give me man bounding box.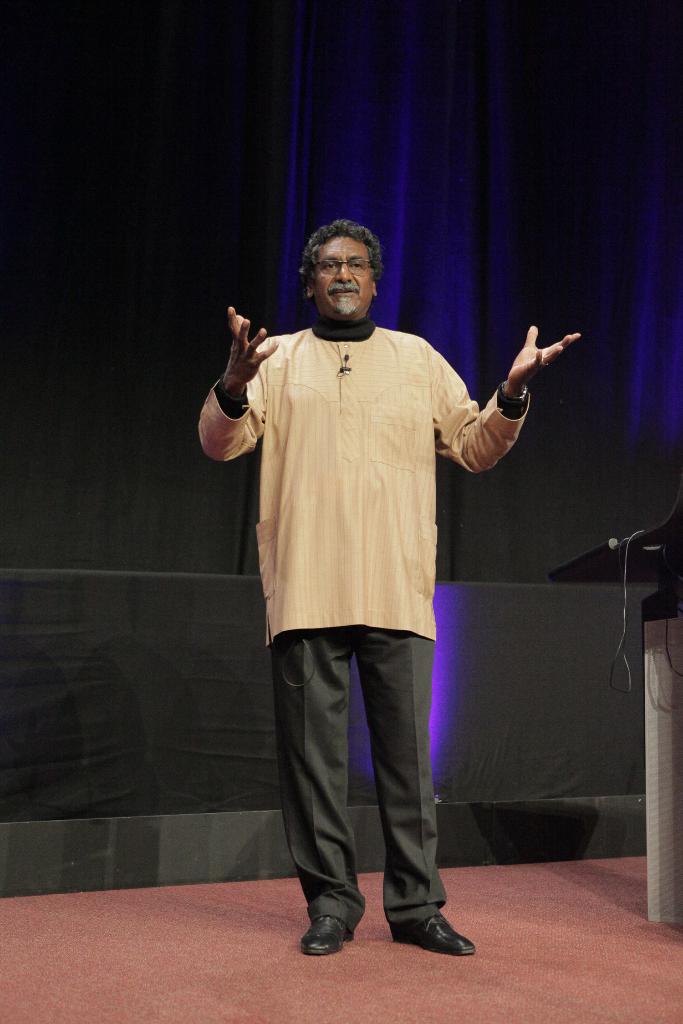
bbox(206, 252, 554, 927).
